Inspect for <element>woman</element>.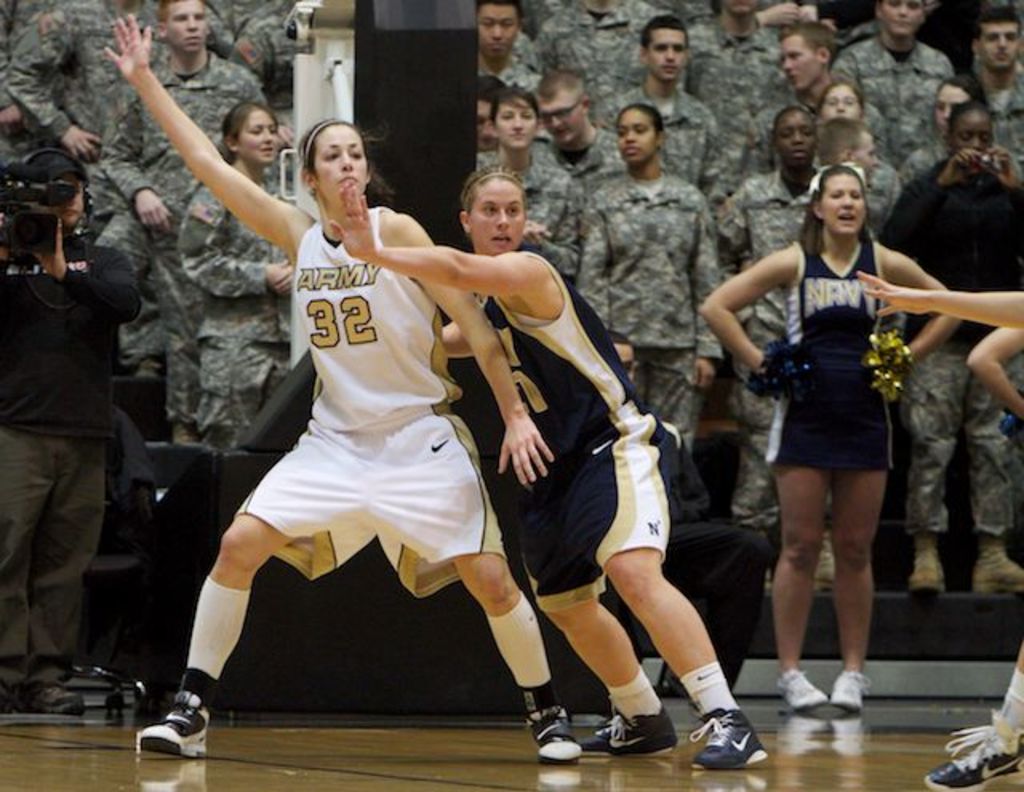
Inspection: (474,86,594,282).
